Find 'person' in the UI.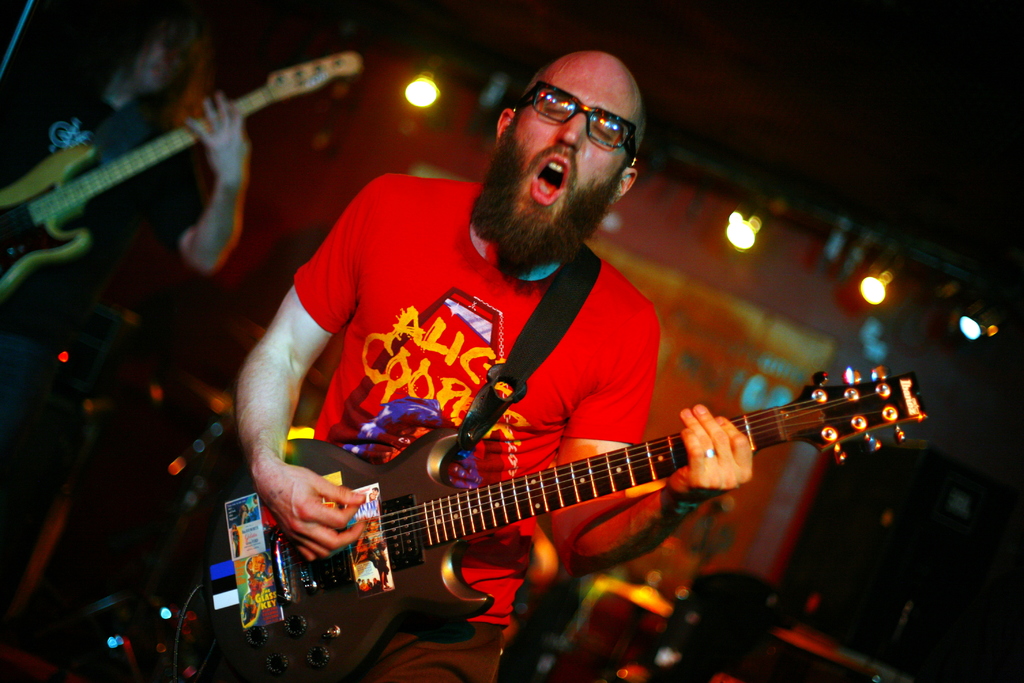
UI element at x1=231, y1=43, x2=746, y2=682.
